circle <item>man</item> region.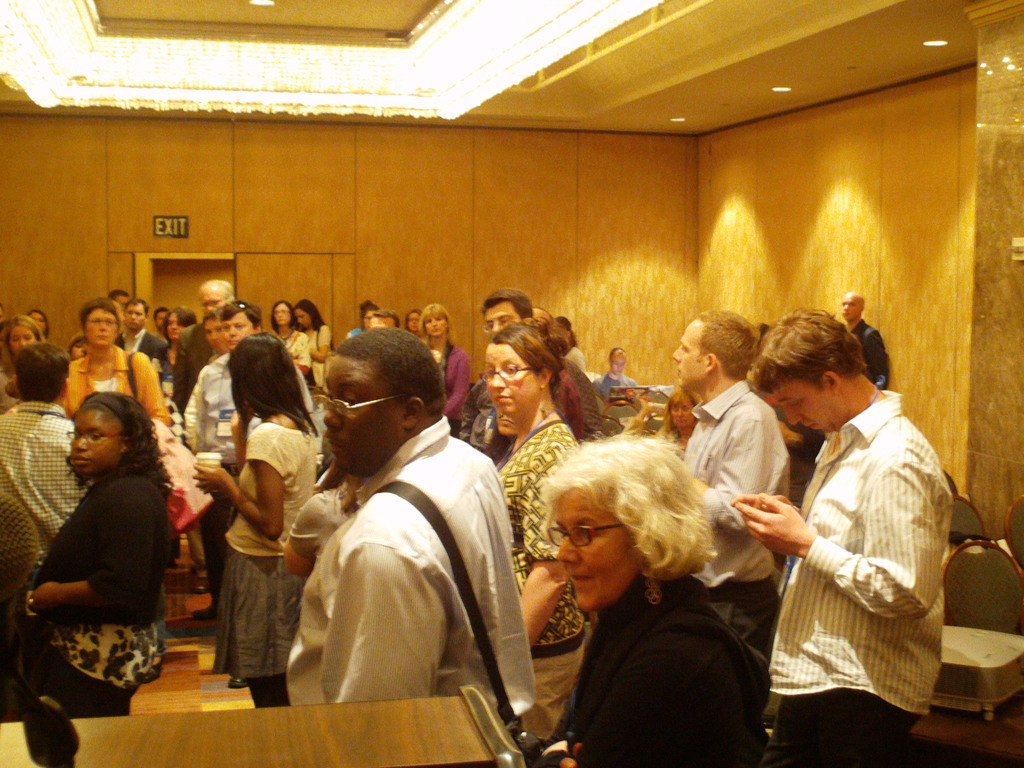
Region: x1=730 y1=306 x2=954 y2=767.
